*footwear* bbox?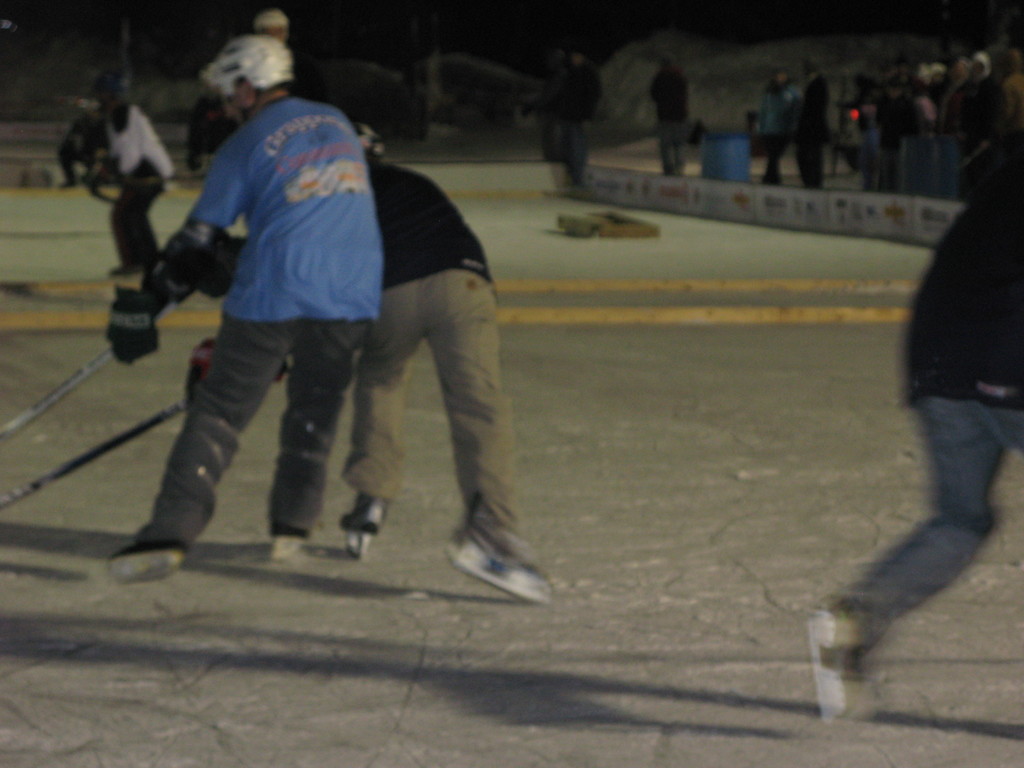
bbox=(435, 504, 538, 604)
